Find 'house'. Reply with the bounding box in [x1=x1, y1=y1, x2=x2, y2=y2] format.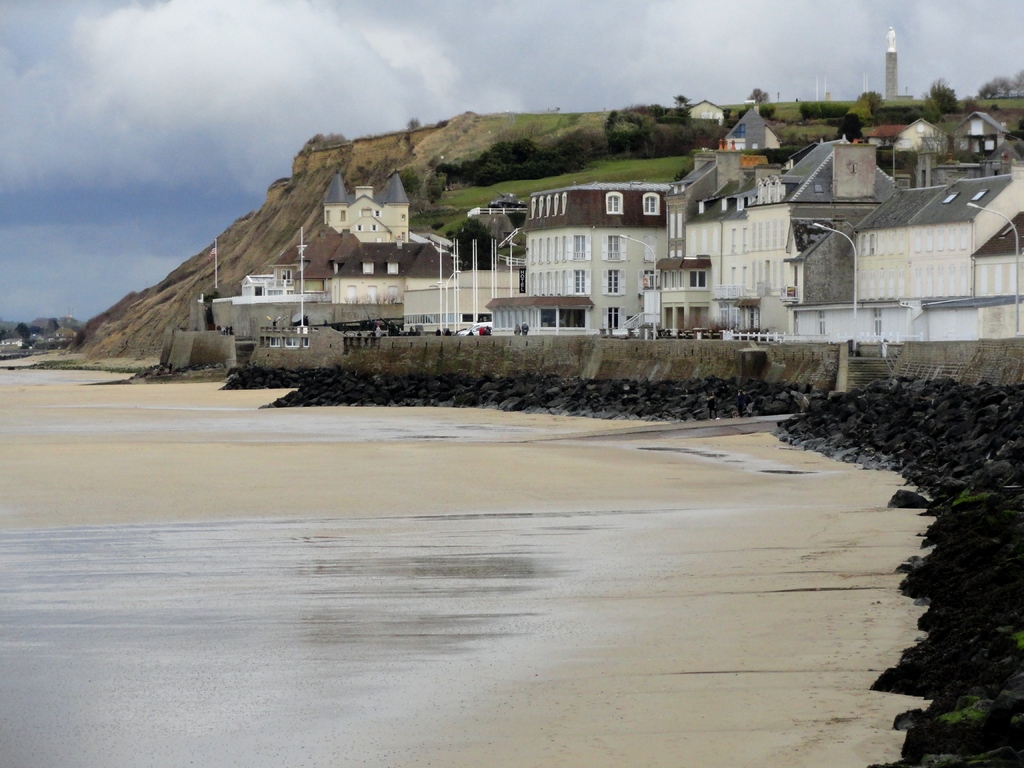
[x1=682, y1=98, x2=724, y2=128].
